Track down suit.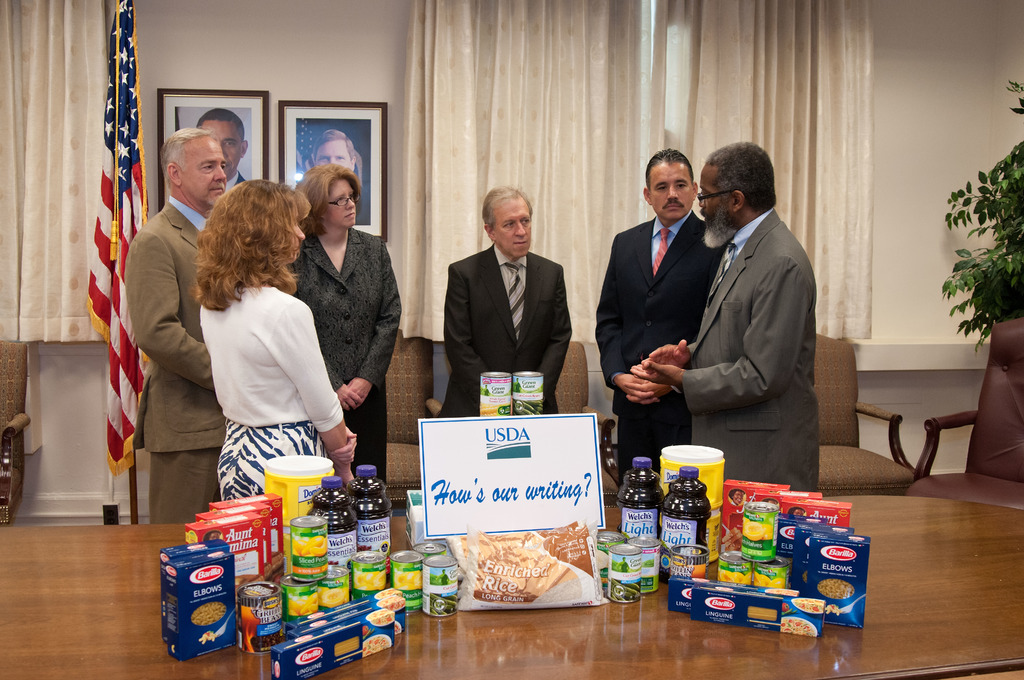
Tracked to locate(673, 143, 850, 505).
